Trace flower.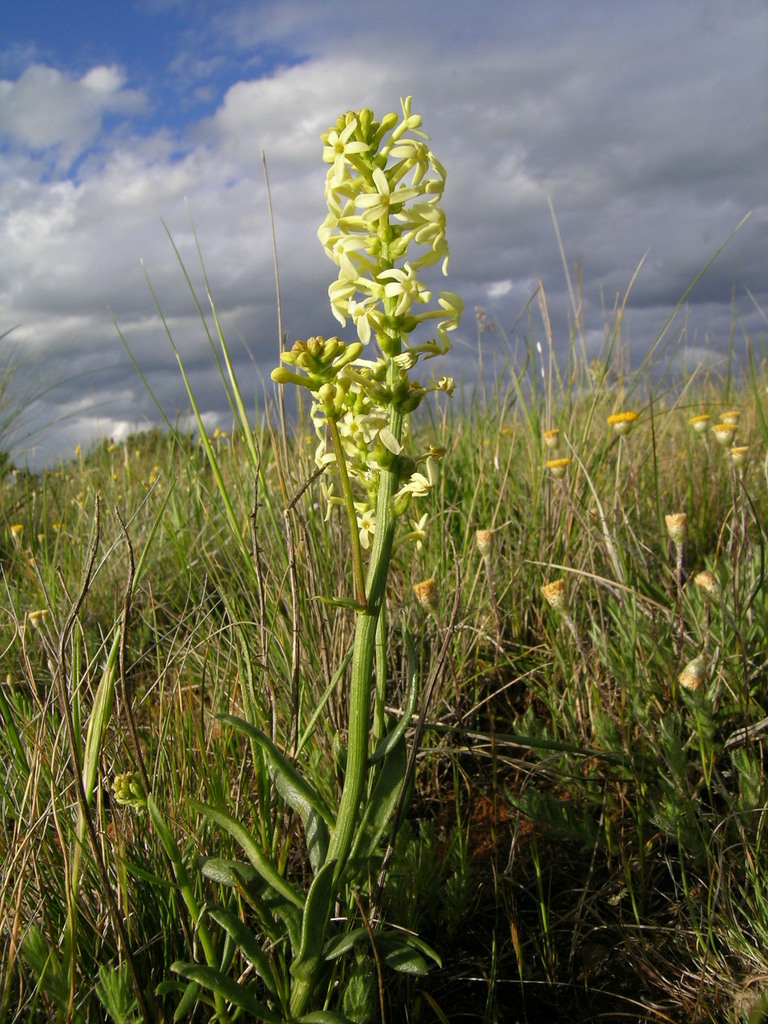
Traced to [left=716, top=416, right=735, bottom=446].
